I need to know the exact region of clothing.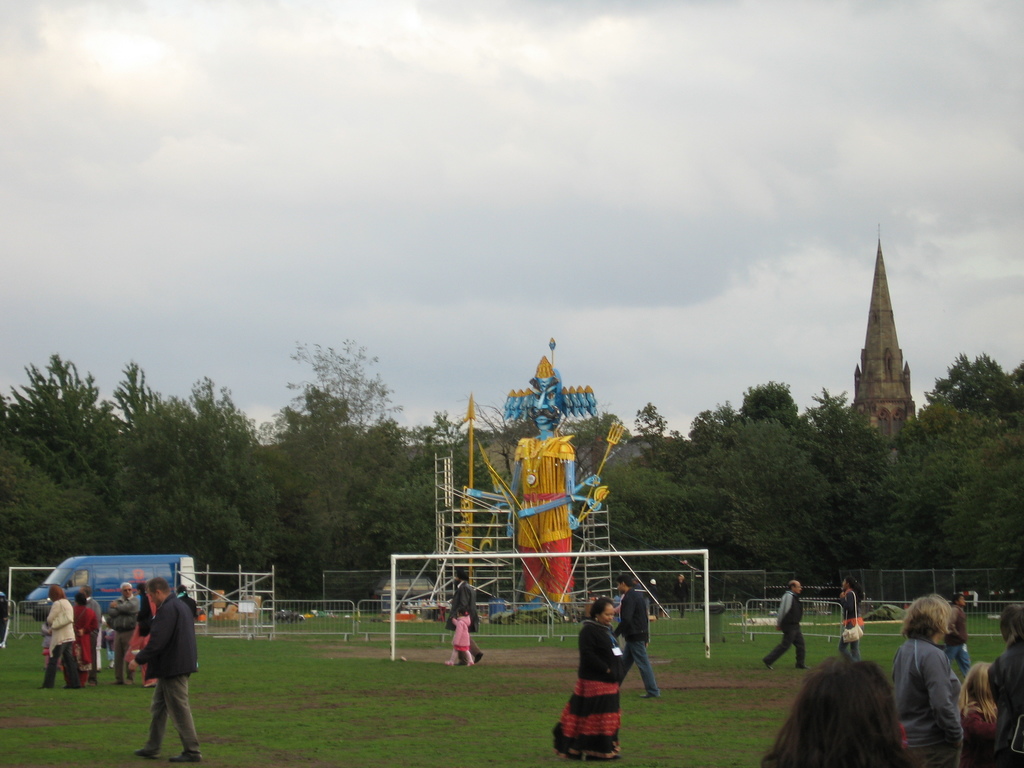
Region: box=[134, 591, 202, 757].
